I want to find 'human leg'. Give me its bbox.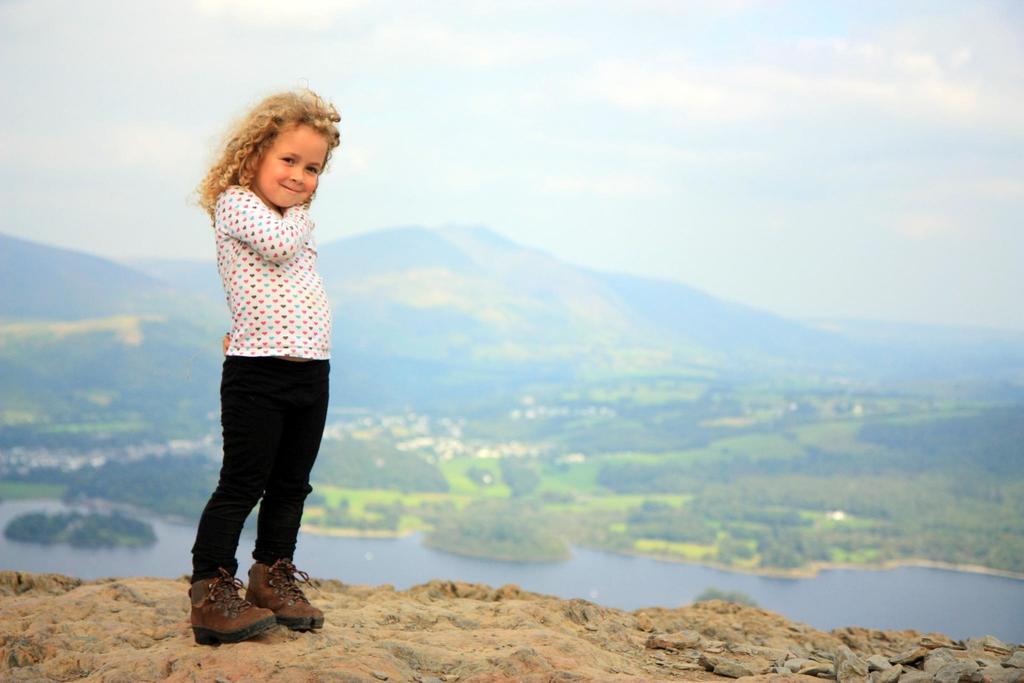
[188,348,325,648].
